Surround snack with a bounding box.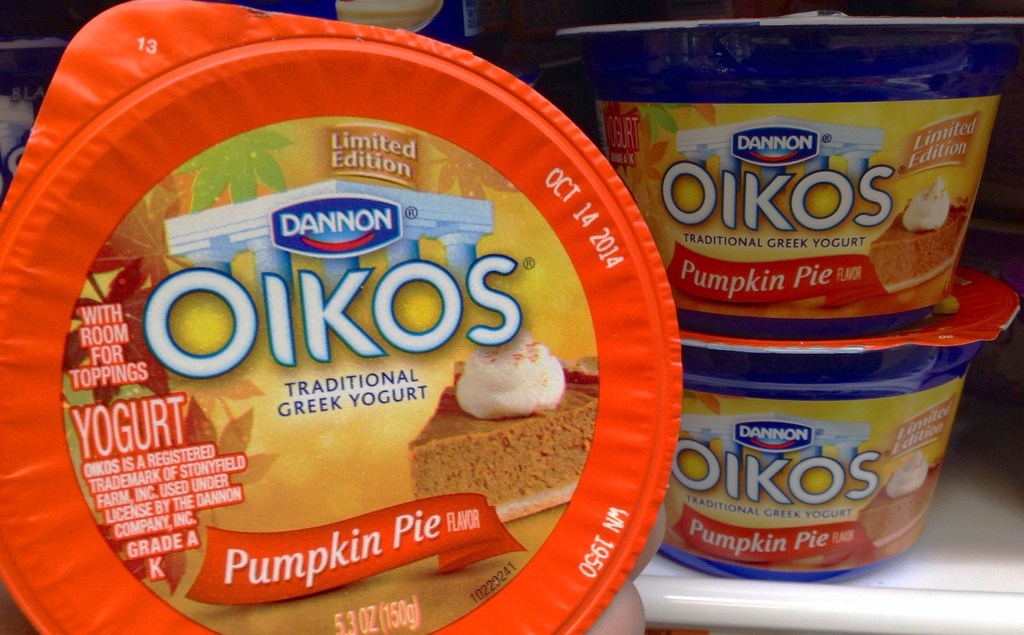
(554,52,989,518).
